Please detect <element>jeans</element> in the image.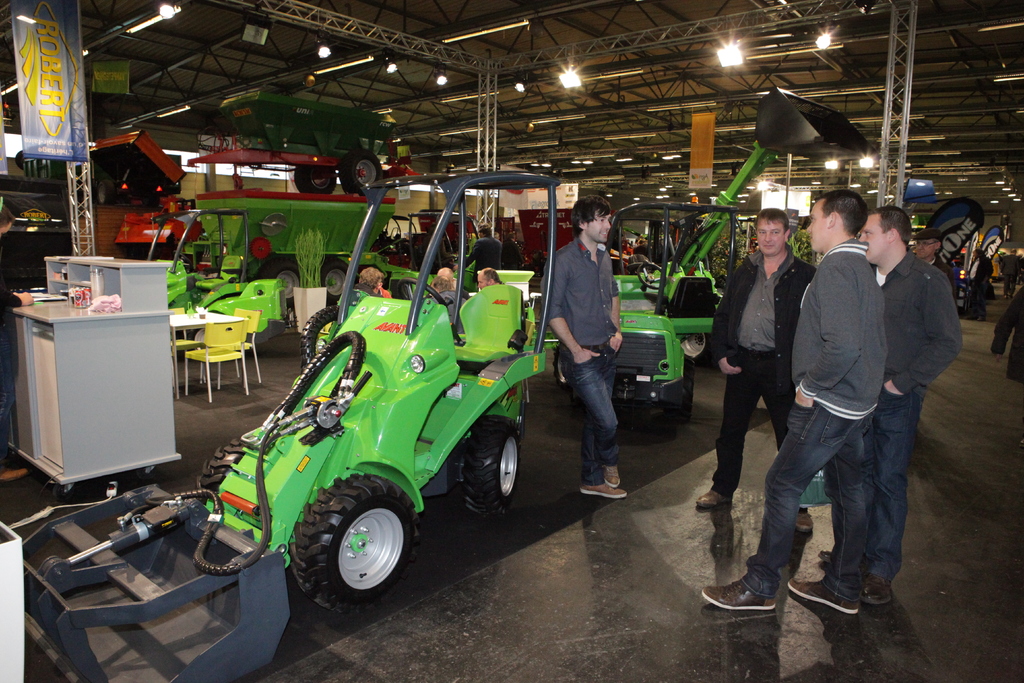
bbox=(713, 347, 787, 491).
